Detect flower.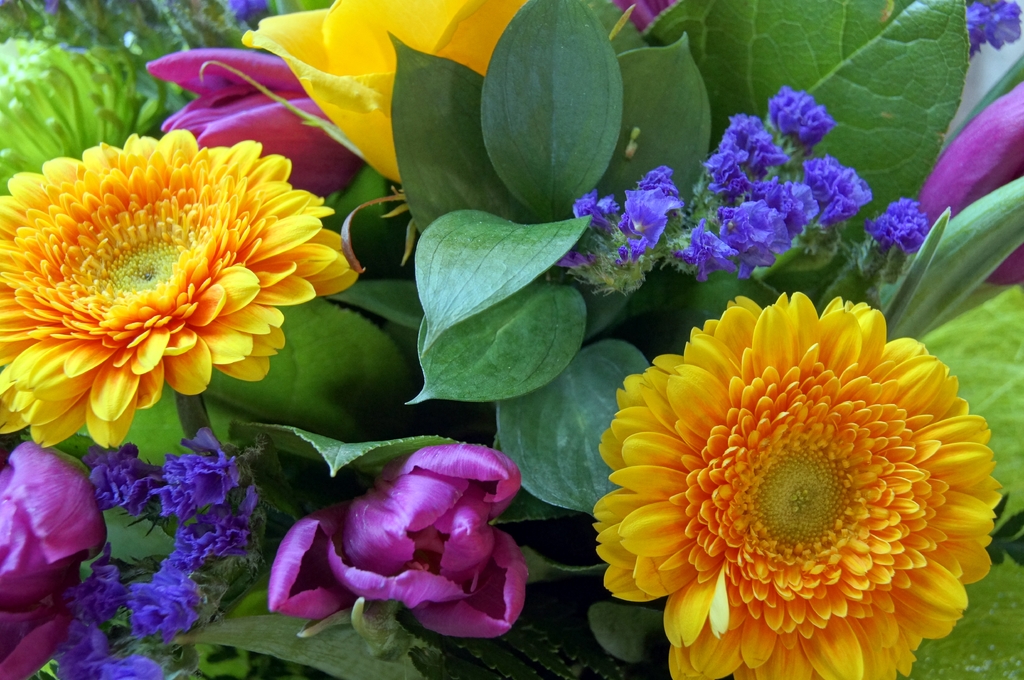
Detected at left=147, top=46, right=364, bottom=201.
